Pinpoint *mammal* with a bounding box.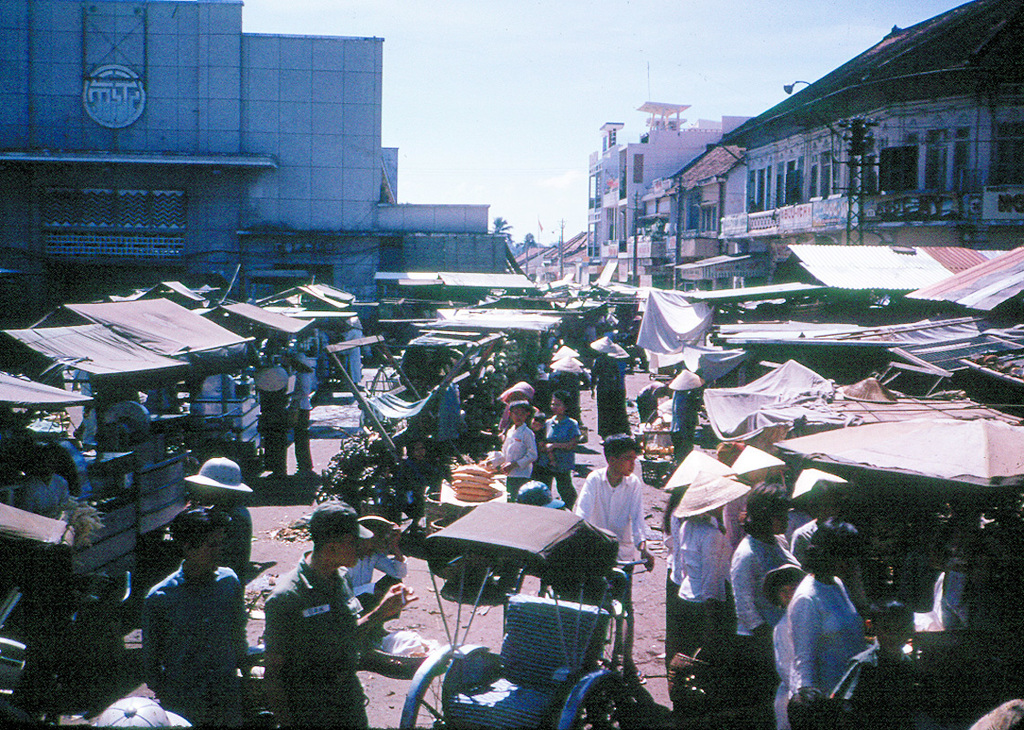
x1=662, y1=447, x2=732, y2=691.
